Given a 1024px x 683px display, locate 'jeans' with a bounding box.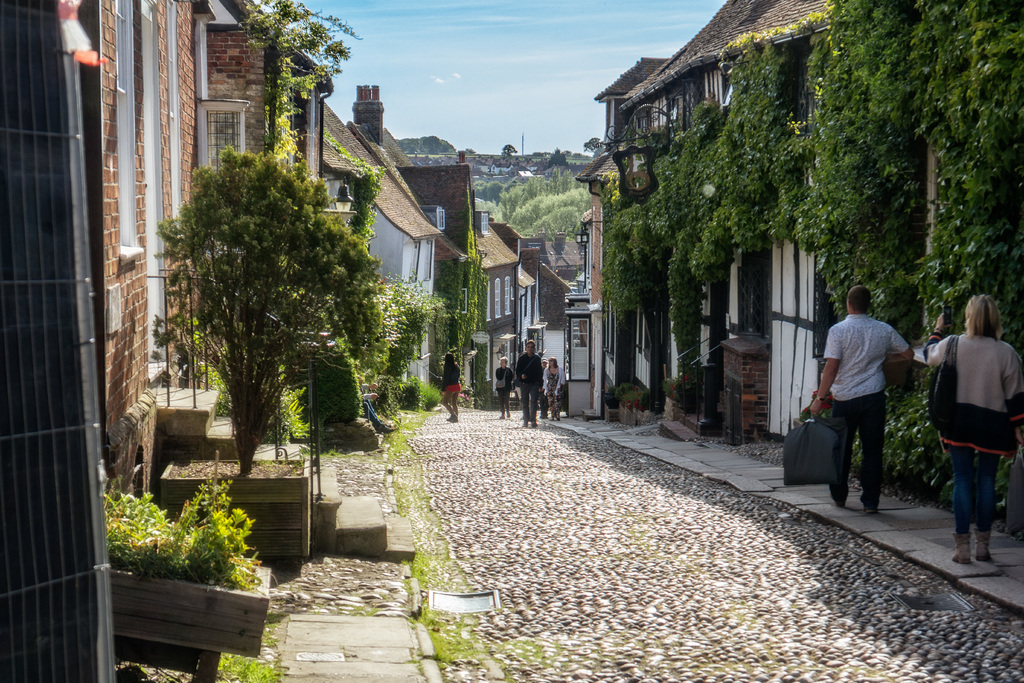
Located: box=[947, 443, 1003, 537].
